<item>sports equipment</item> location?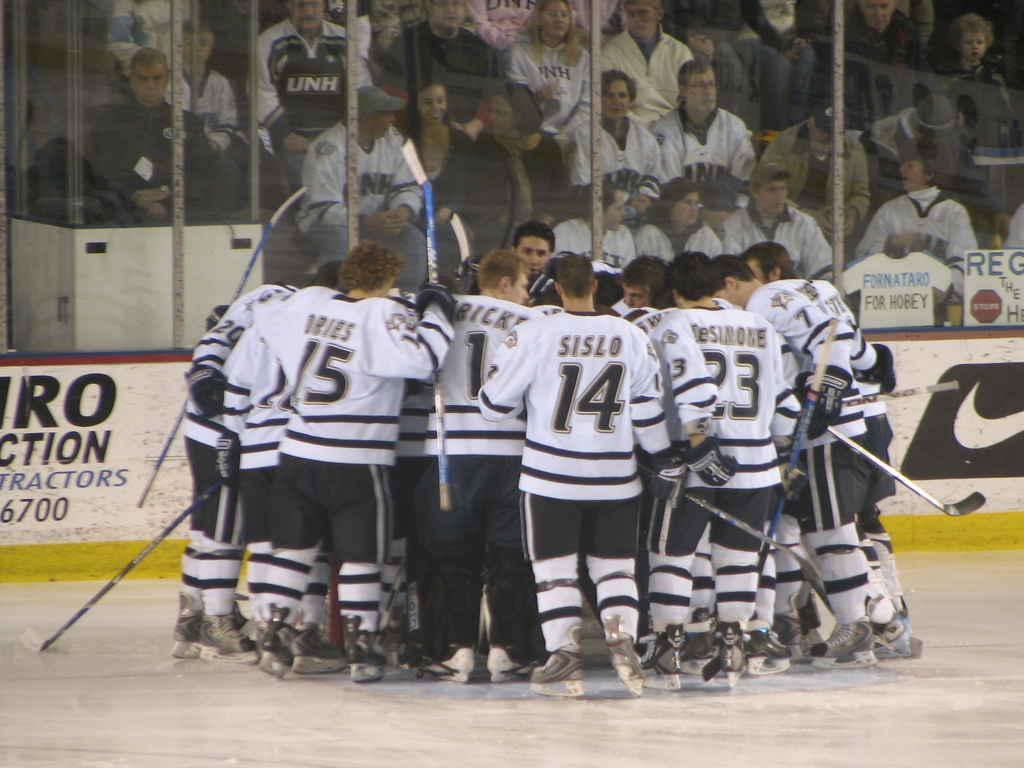
636,463,837,641
